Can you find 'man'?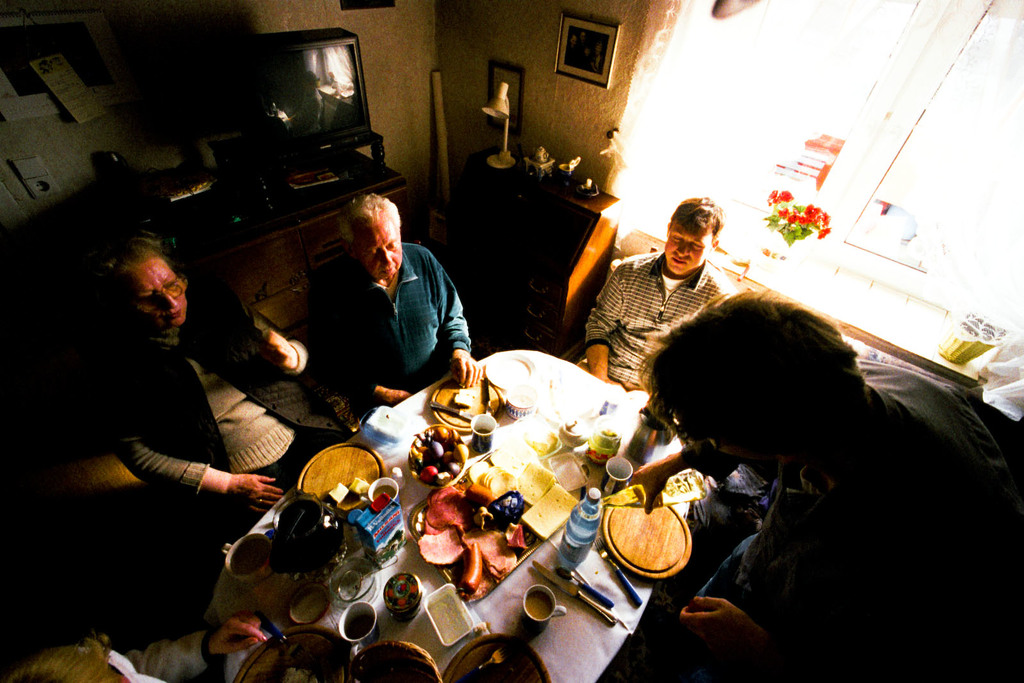
Yes, bounding box: rect(85, 234, 345, 542).
